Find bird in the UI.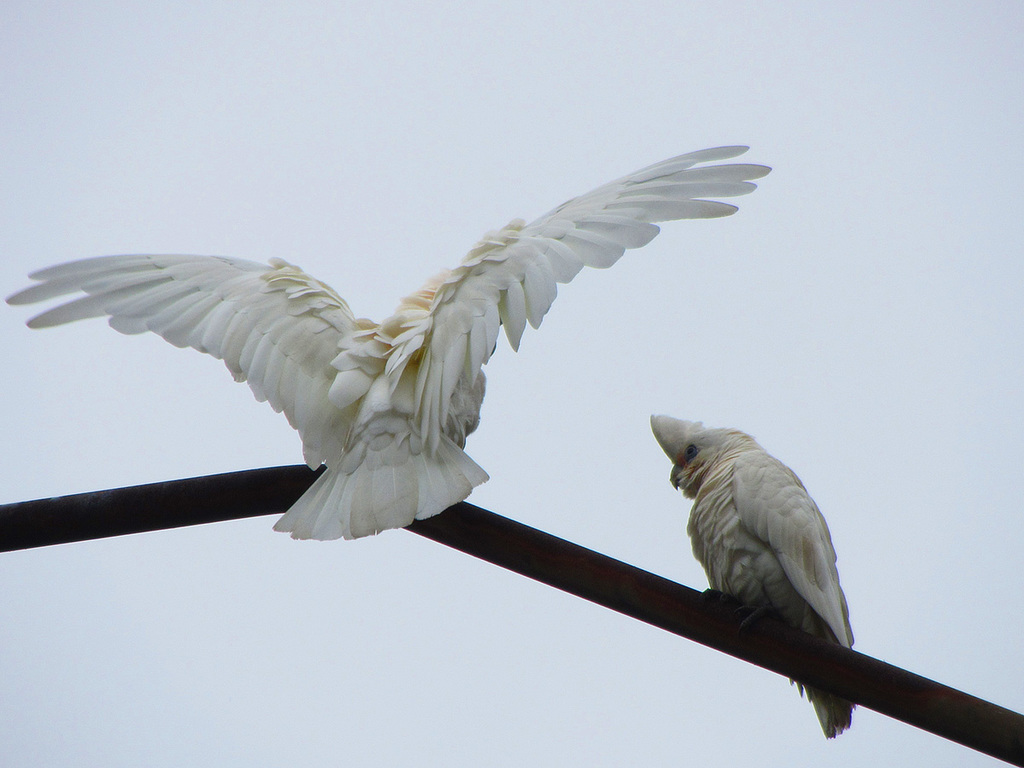
UI element at [left=642, top=416, right=867, bottom=719].
